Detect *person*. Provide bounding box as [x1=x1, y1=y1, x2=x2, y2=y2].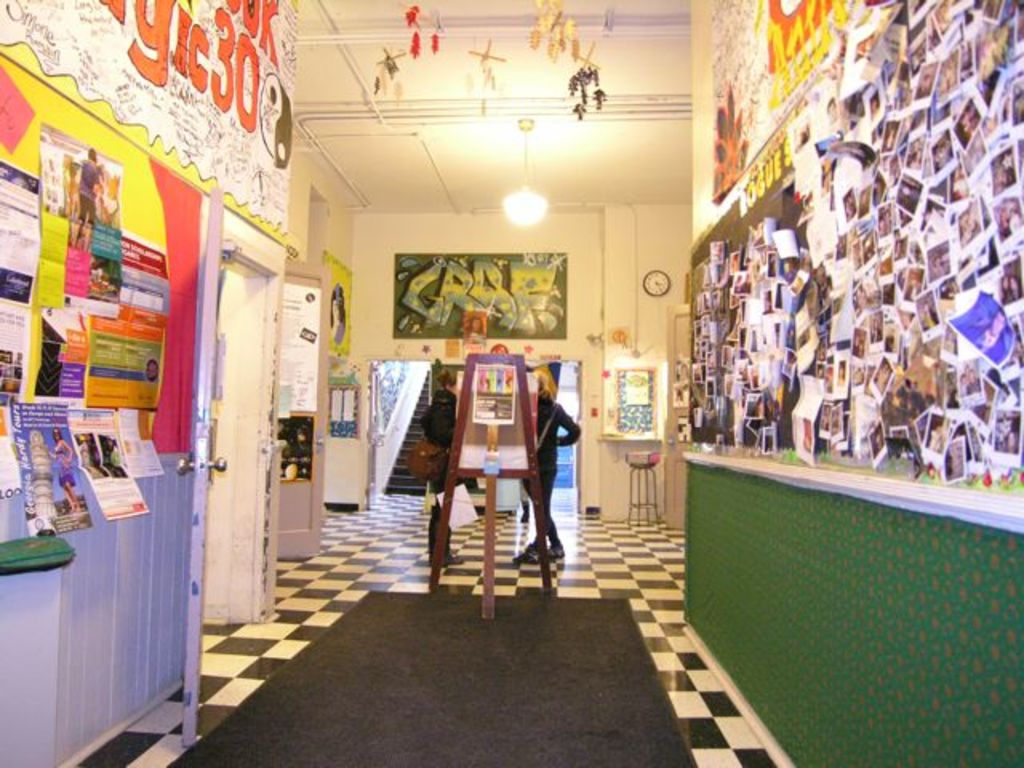
[x1=510, y1=363, x2=579, y2=565].
